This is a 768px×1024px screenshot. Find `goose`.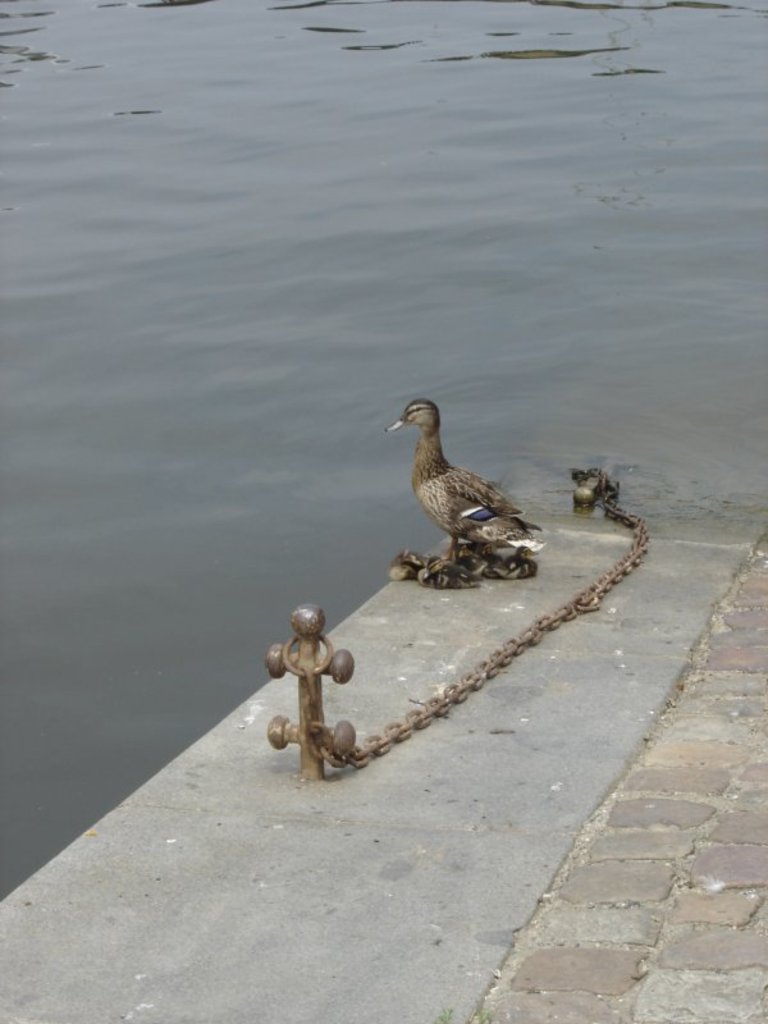
Bounding box: crop(375, 389, 541, 570).
